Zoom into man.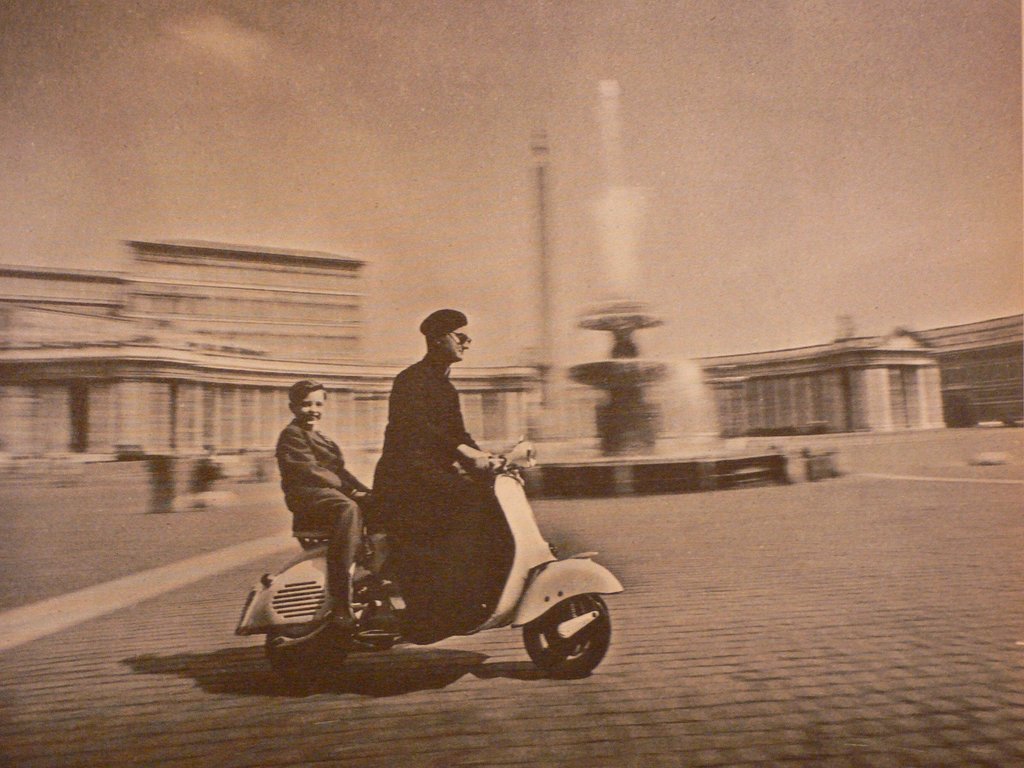
Zoom target: detection(345, 311, 506, 568).
